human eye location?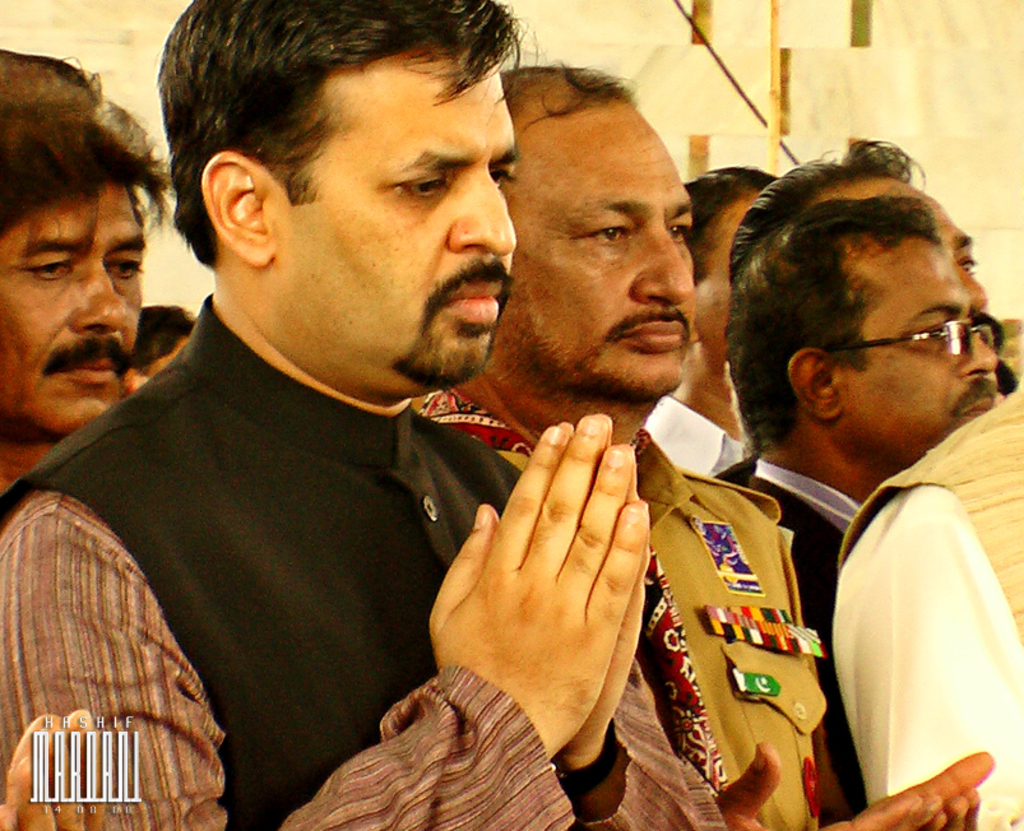
select_region(579, 220, 629, 249)
